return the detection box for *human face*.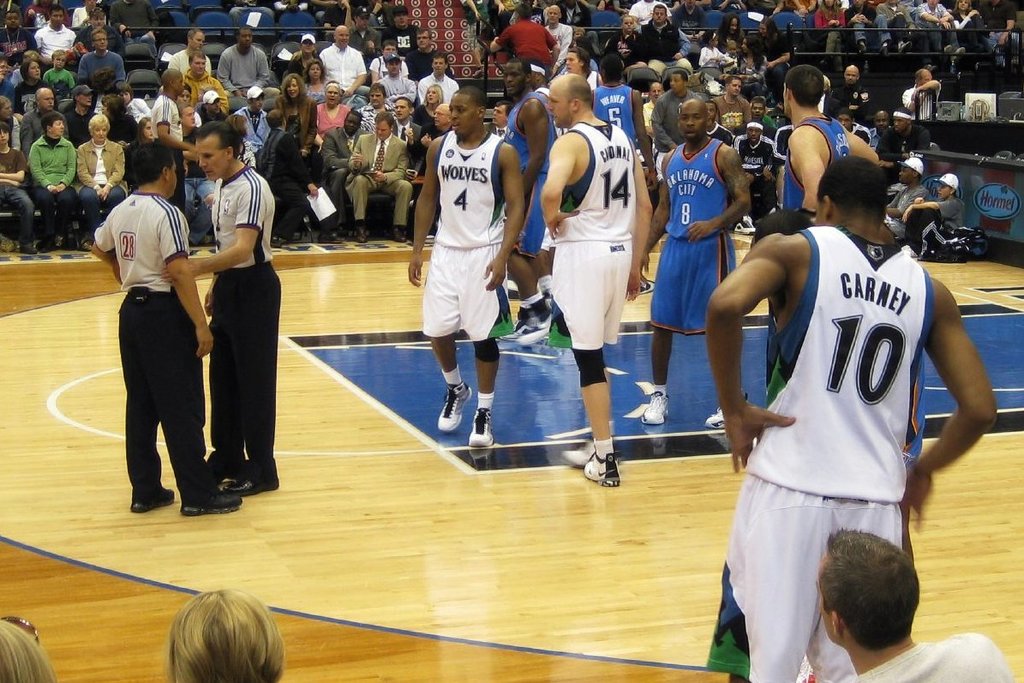
bbox=[380, 119, 390, 140].
